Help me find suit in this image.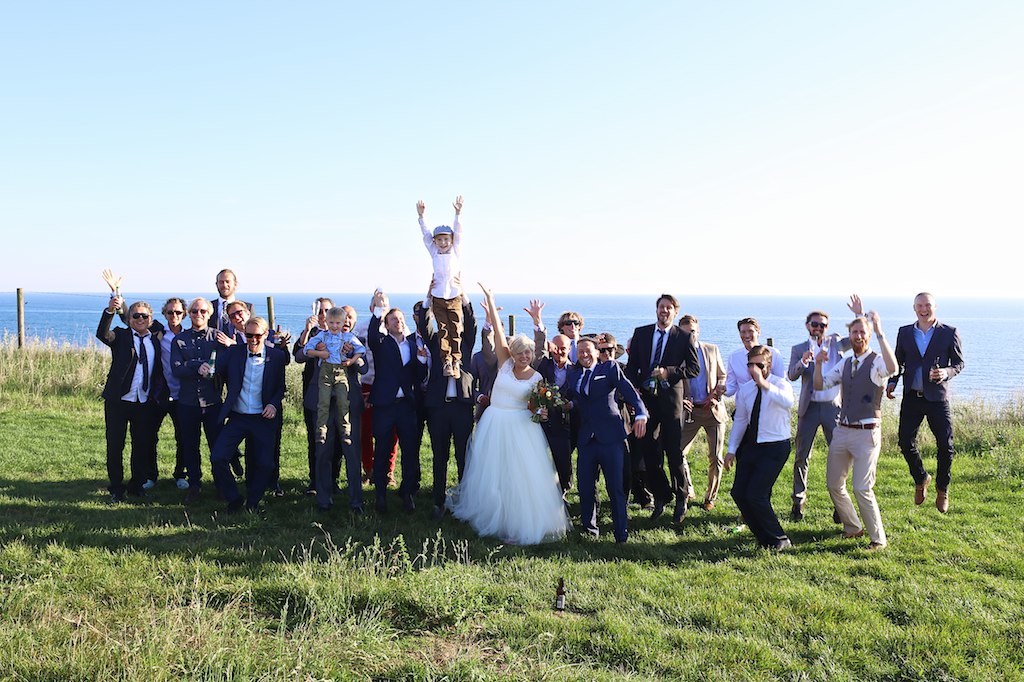
Found it: Rect(881, 316, 964, 491).
